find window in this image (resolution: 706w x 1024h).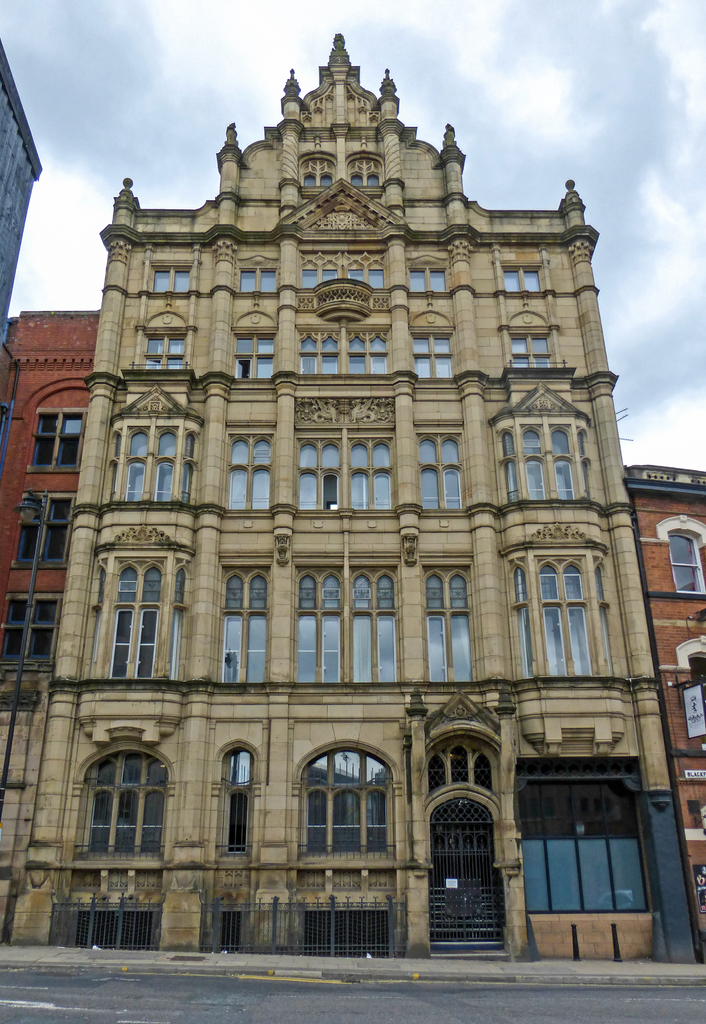
(411, 564, 486, 671).
